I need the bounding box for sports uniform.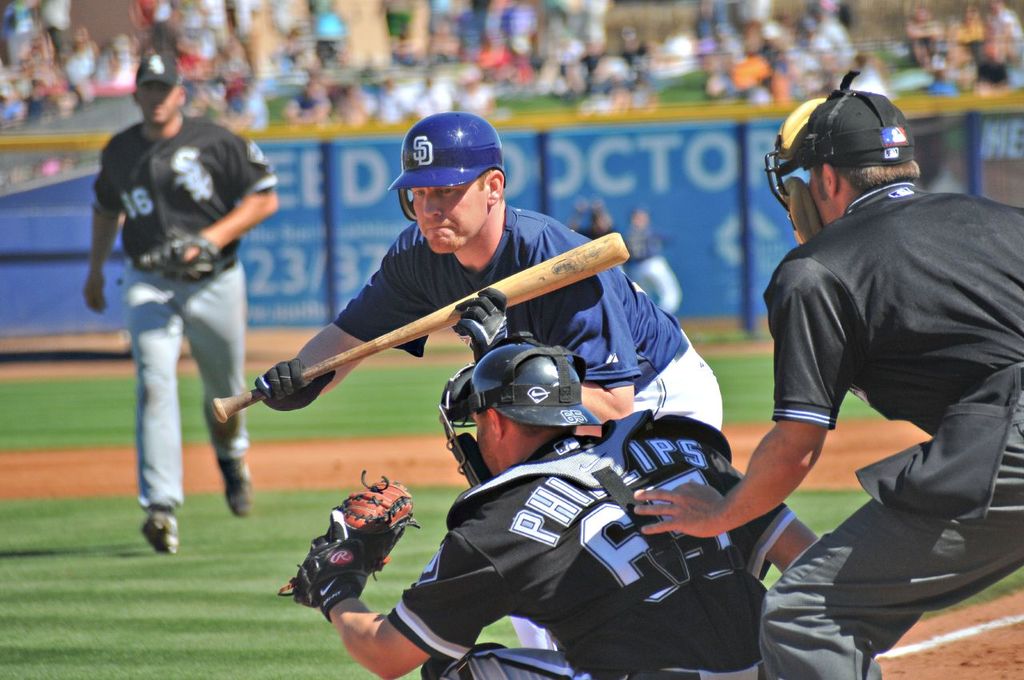
Here it is: 395 418 781 679.
